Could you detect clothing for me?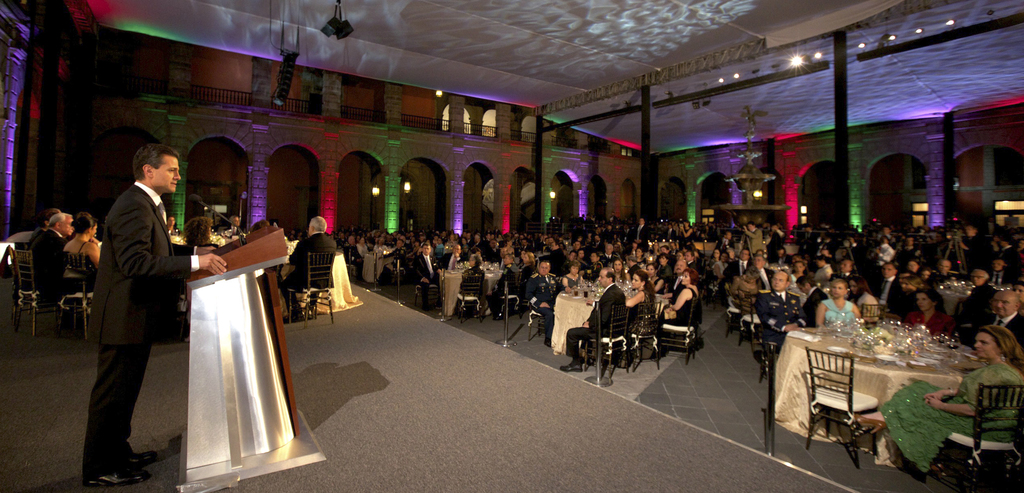
Detection result: bbox(968, 283, 998, 316).
